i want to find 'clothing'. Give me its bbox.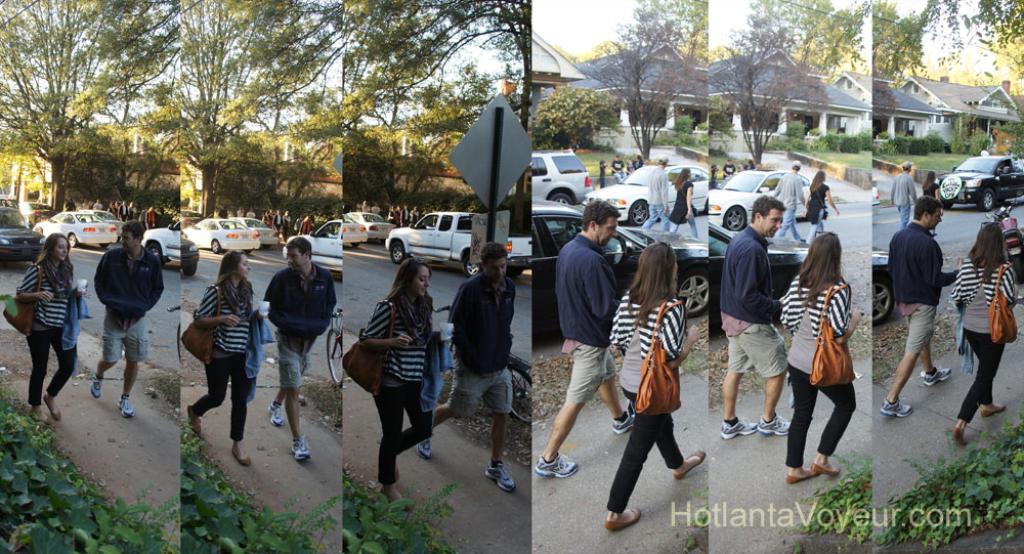
bbox=[782, 275, 846, 374].
